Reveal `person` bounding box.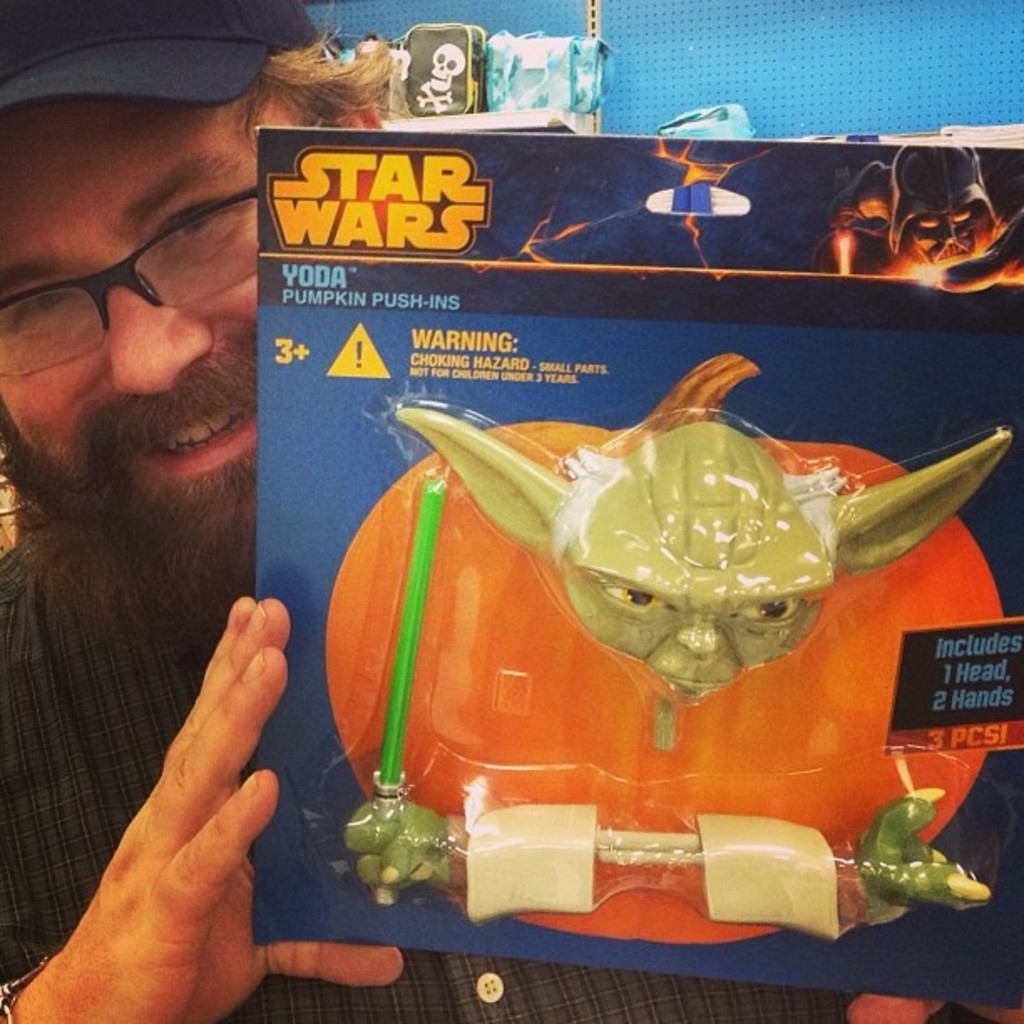
Revealed: [left=0, top=0, right=1022, bottom=1022].
